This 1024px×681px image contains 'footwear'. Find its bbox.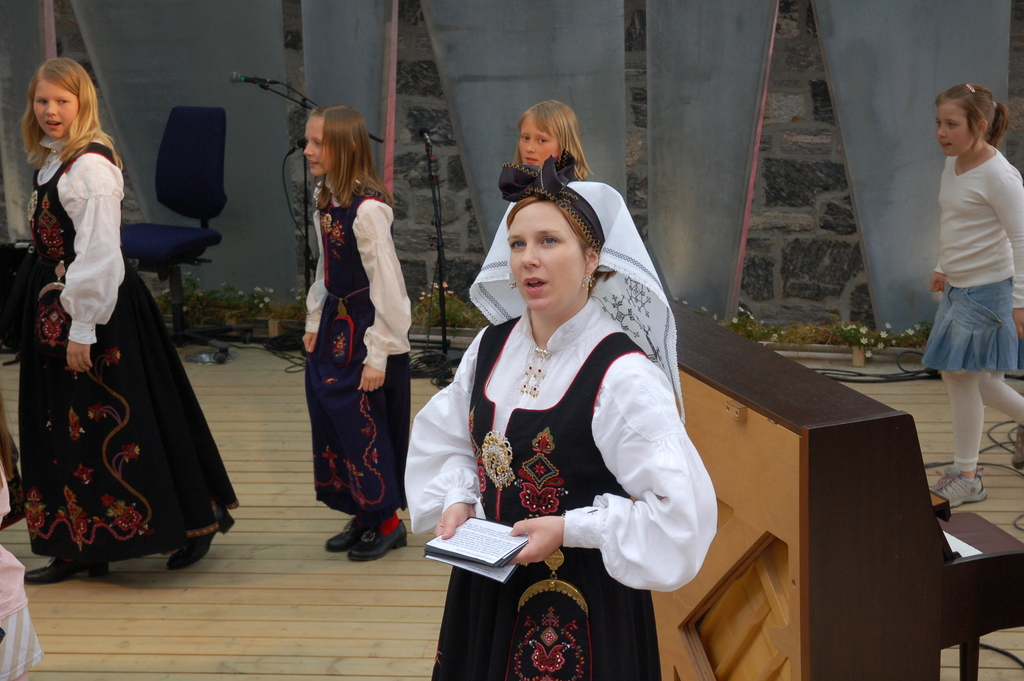
933/465/984/506.
